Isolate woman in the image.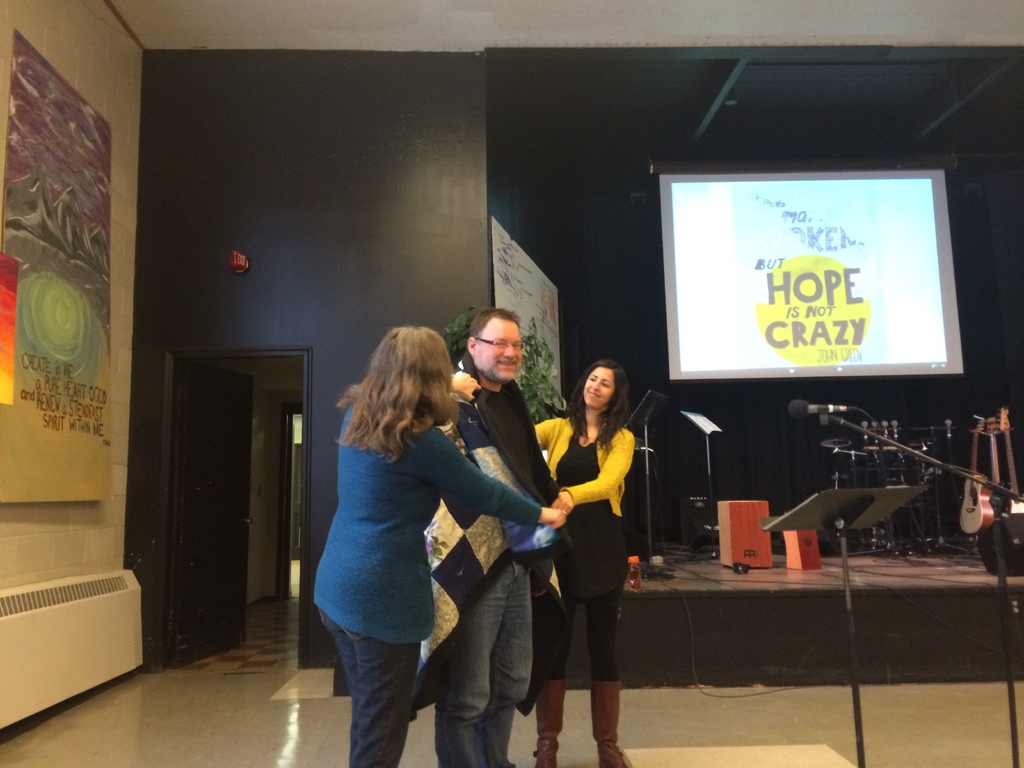
Isolated region: bbox=(308, 321, 561, 767).
